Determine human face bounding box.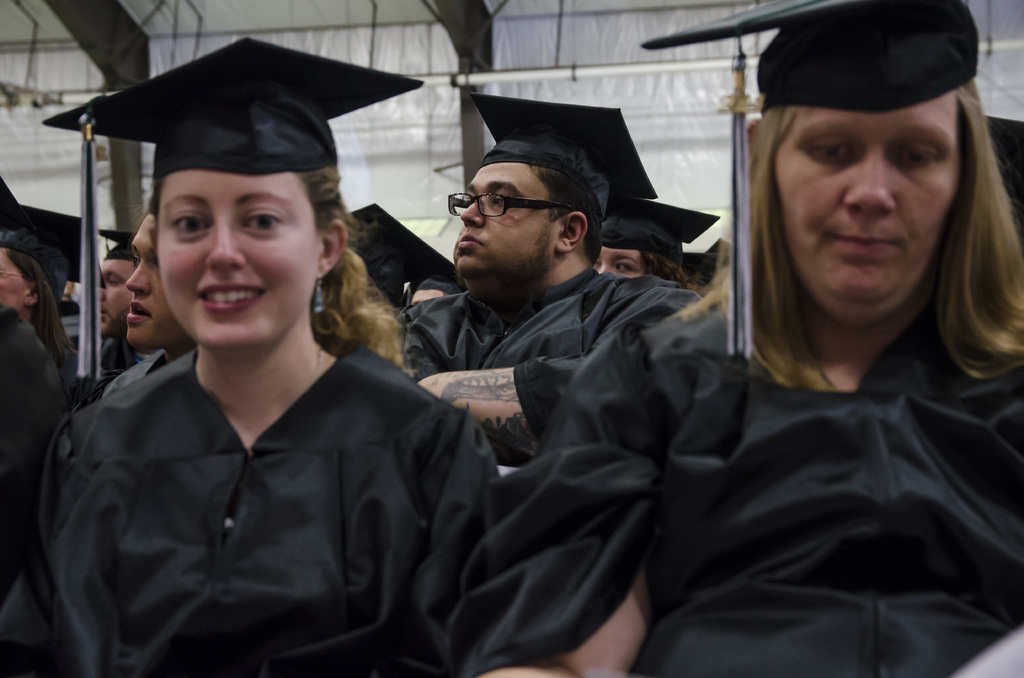
Determined: [155, 171, 322, 347].
